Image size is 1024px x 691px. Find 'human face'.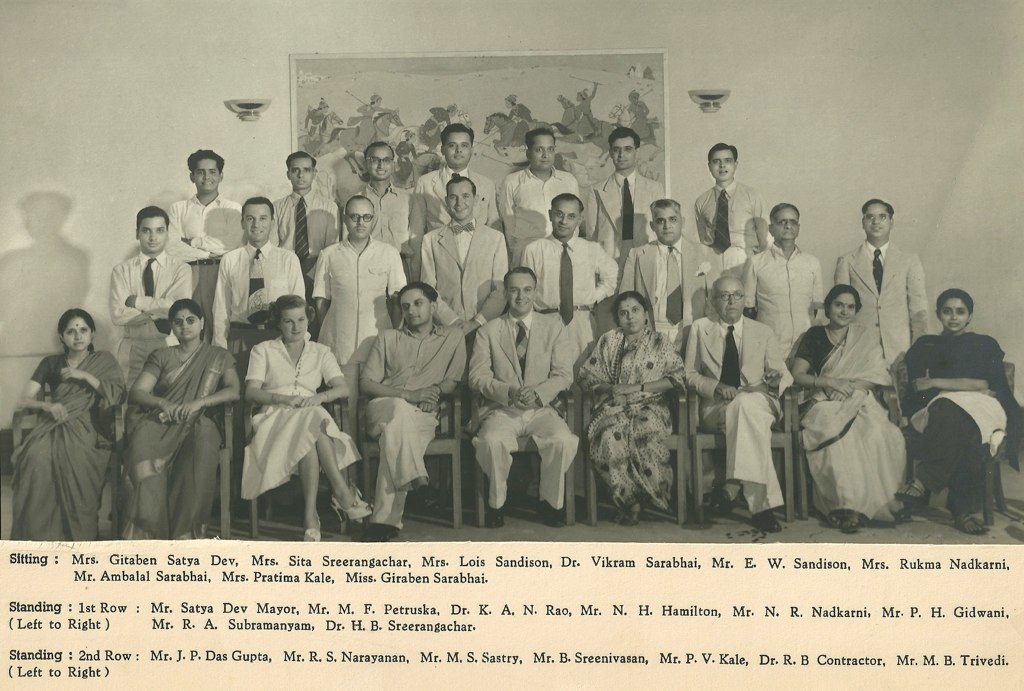
<region>323, 105, 332, 115</region>.
